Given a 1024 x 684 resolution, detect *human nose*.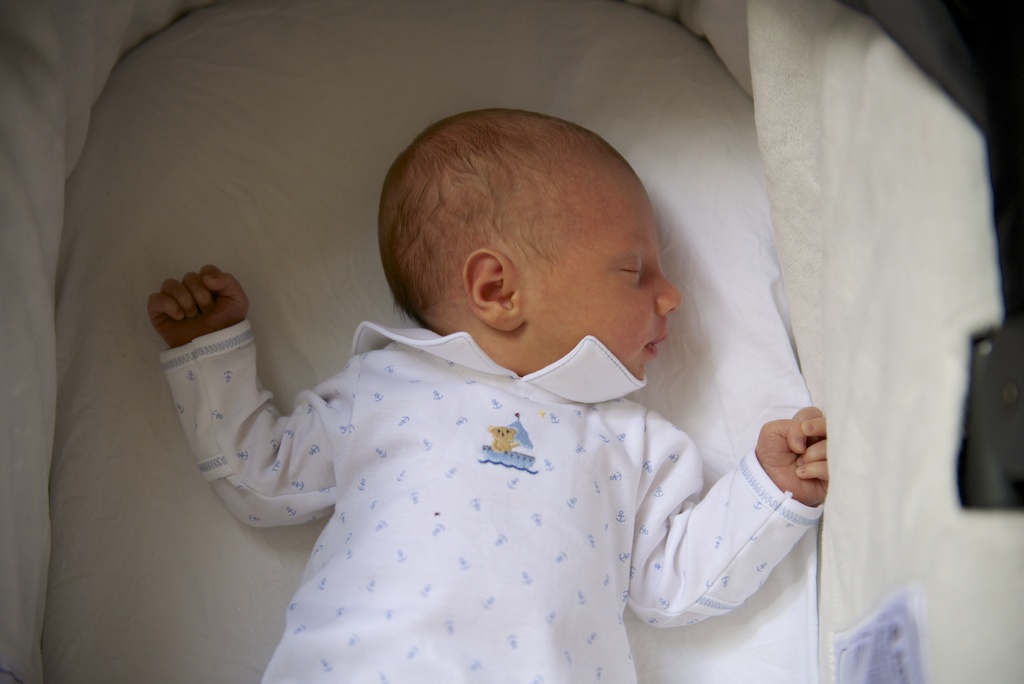
left=656, top=267, right=683, bottom=316.
